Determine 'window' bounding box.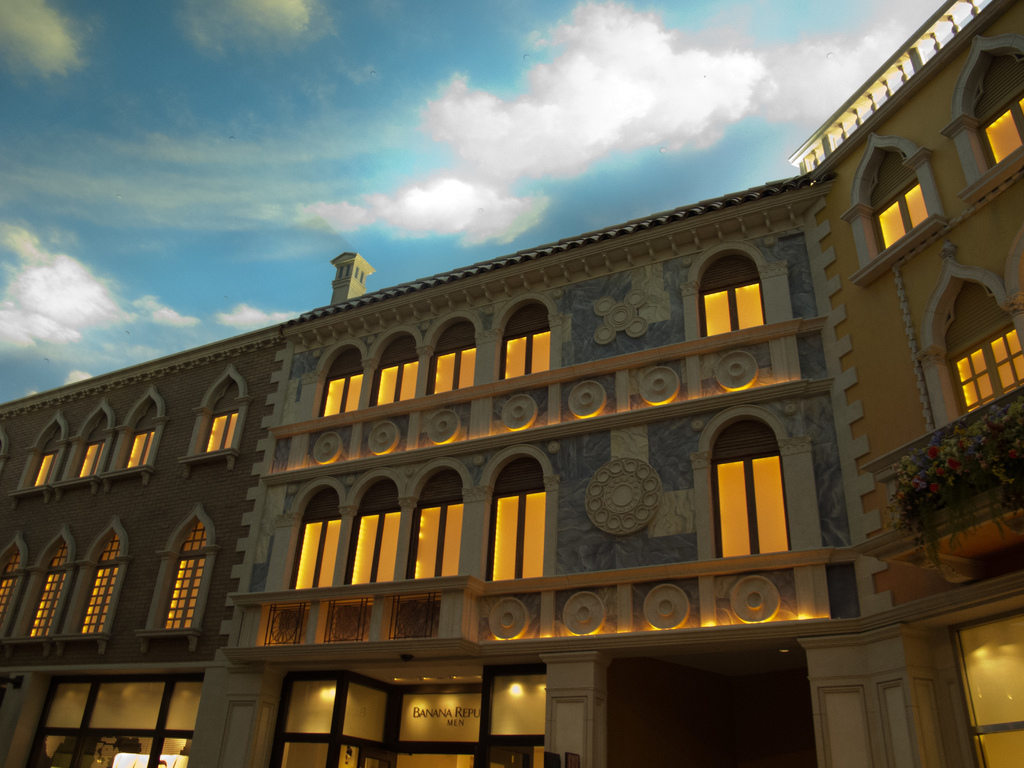
Determined: {"left": 294, "top": 517, "right": 342, "bottom": 584}.
